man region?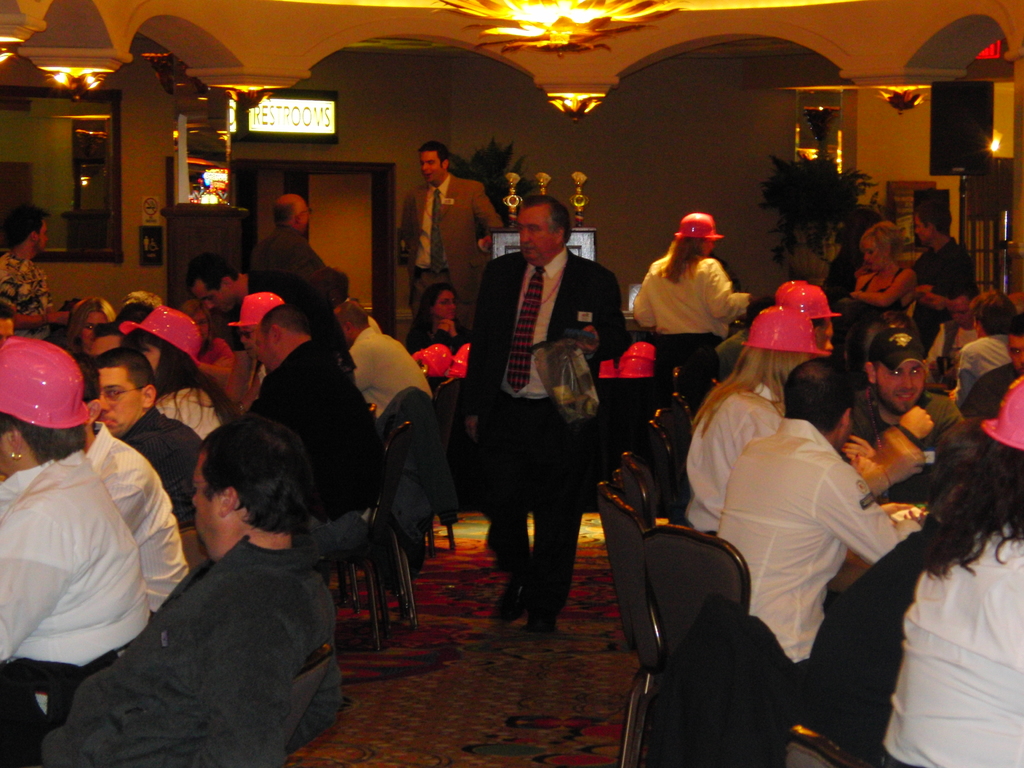
<region>225, 290, 288, 405</region>
